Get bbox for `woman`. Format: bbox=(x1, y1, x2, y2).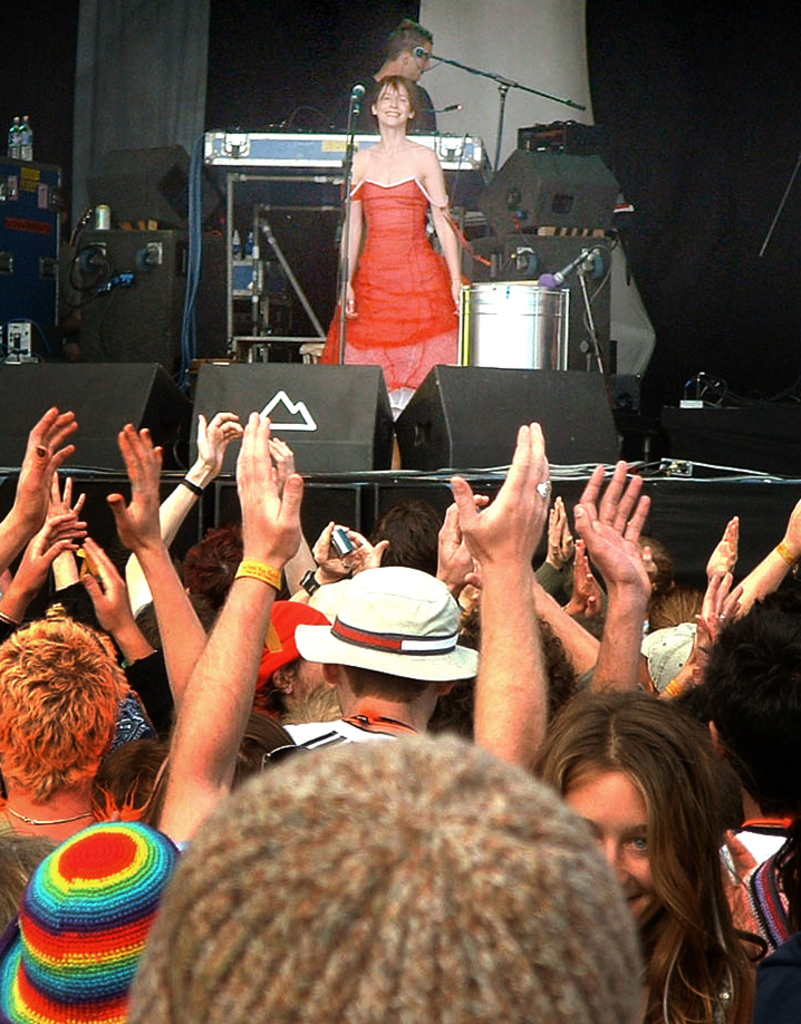
bbox=(641, 576, 707, 637).
